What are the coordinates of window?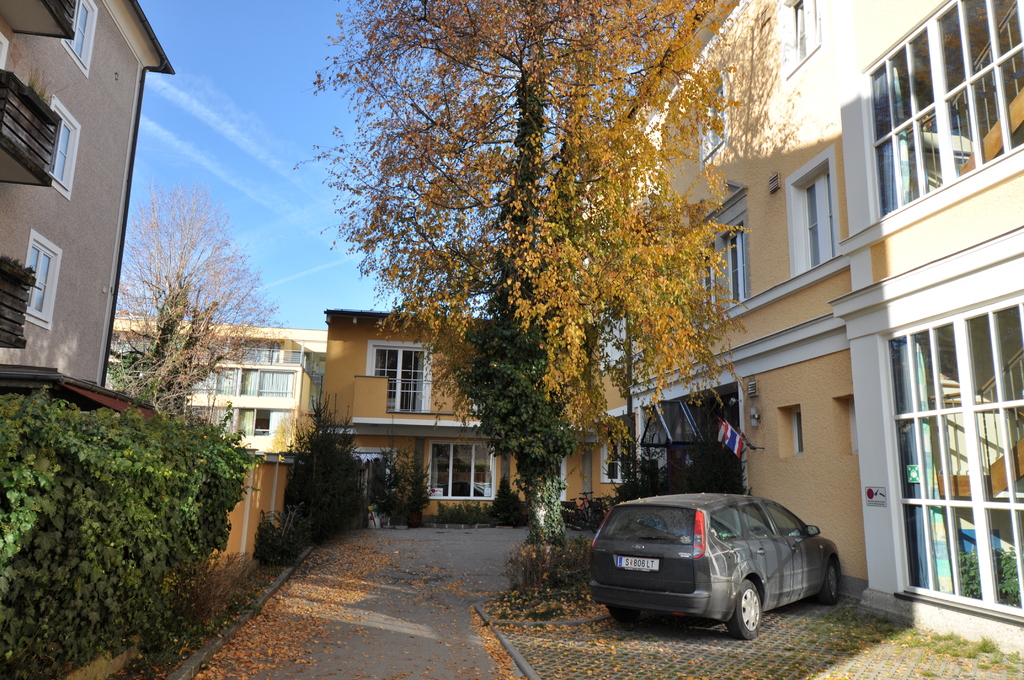
63:0:99:68.
